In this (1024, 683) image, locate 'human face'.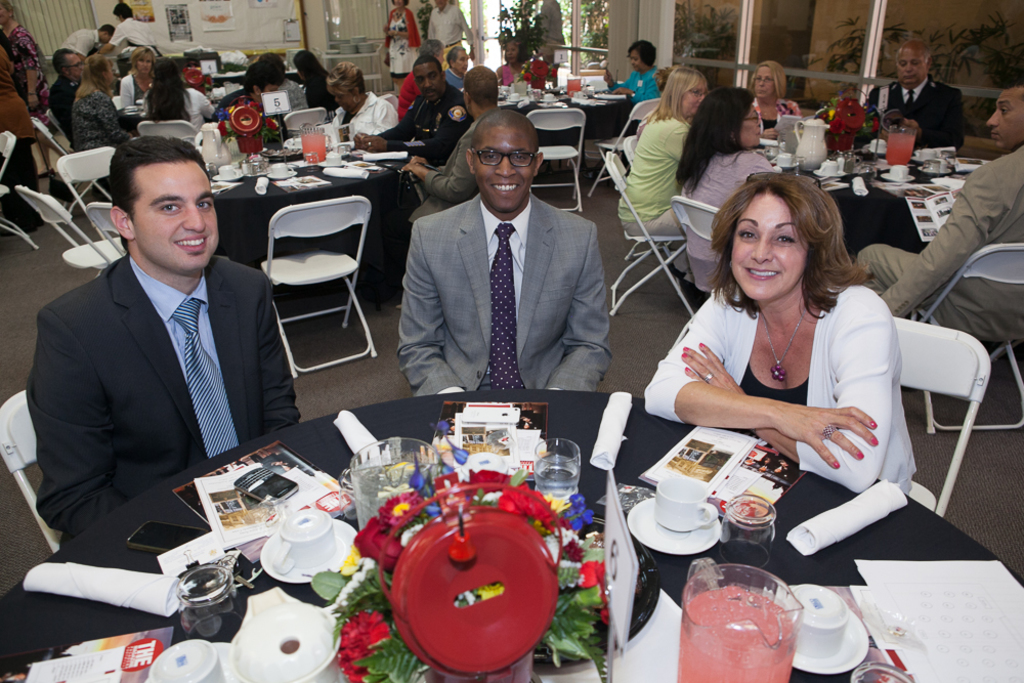
Bounding box: BBox(730, 196, 806, 304).
